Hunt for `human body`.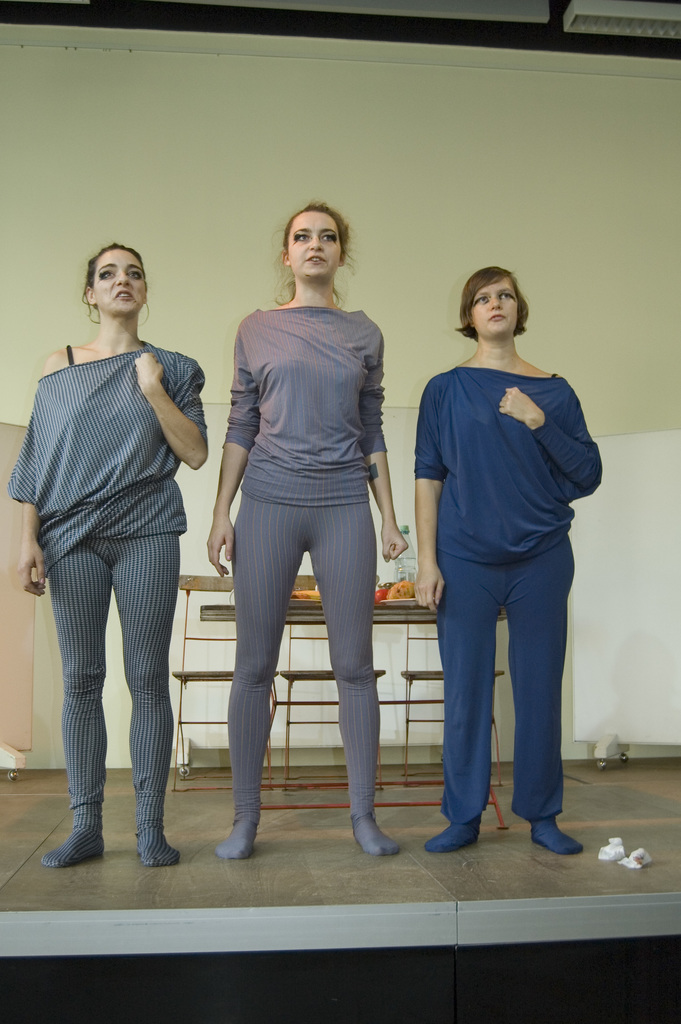
Hunted down at rect(208, 202, 408, 861).
